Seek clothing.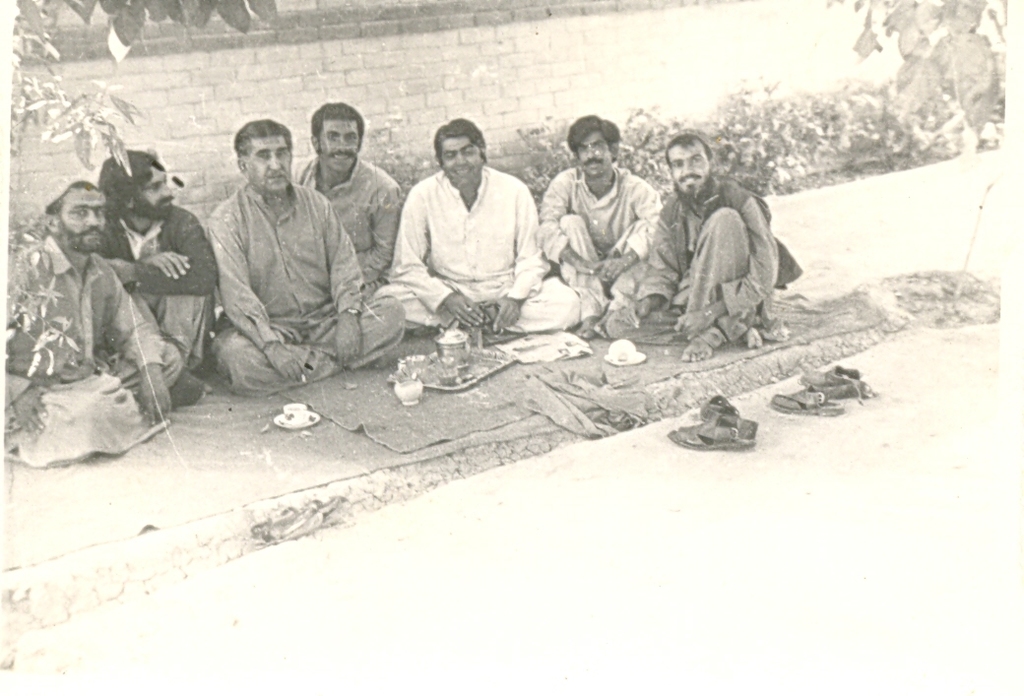
[left=294, top=158, right=401, bottom=289].
